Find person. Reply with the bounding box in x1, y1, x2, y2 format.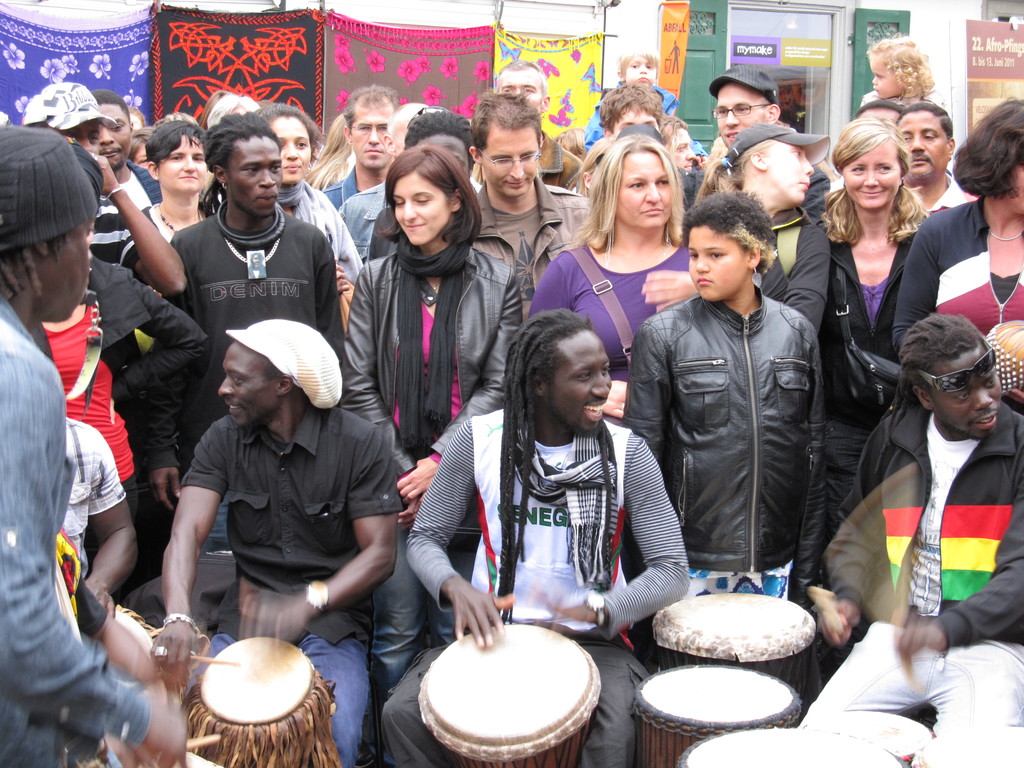
893, 95, 1023, 408.
